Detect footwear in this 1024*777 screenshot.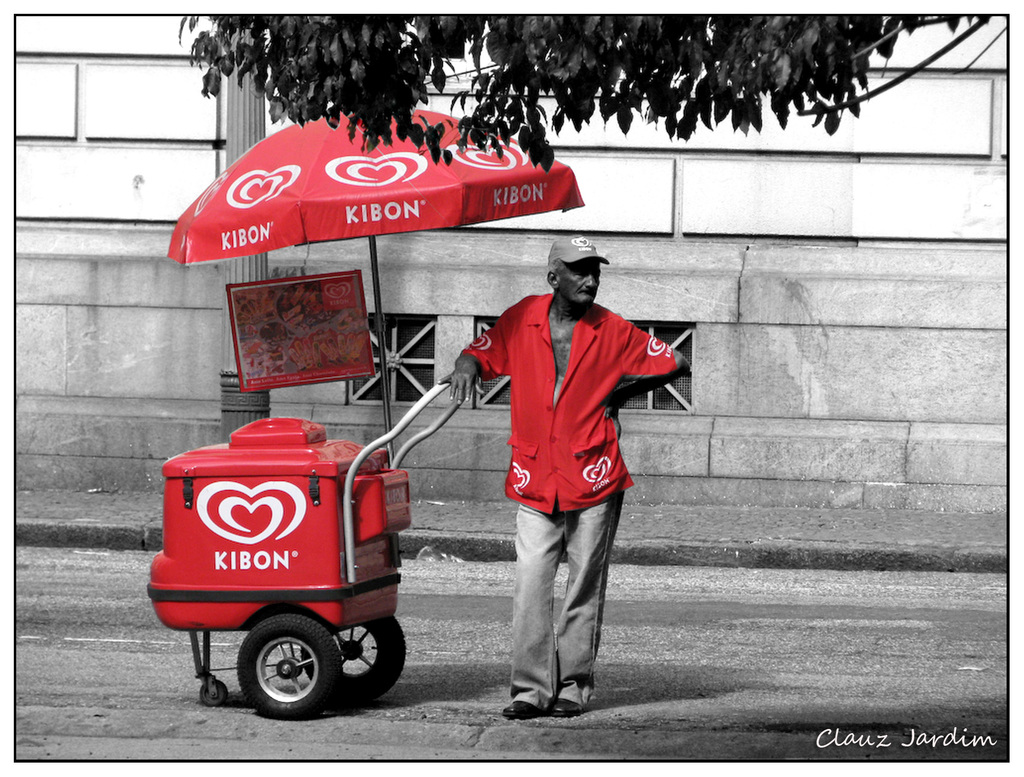
Detection: BBox(548, 699, 583, 717).
